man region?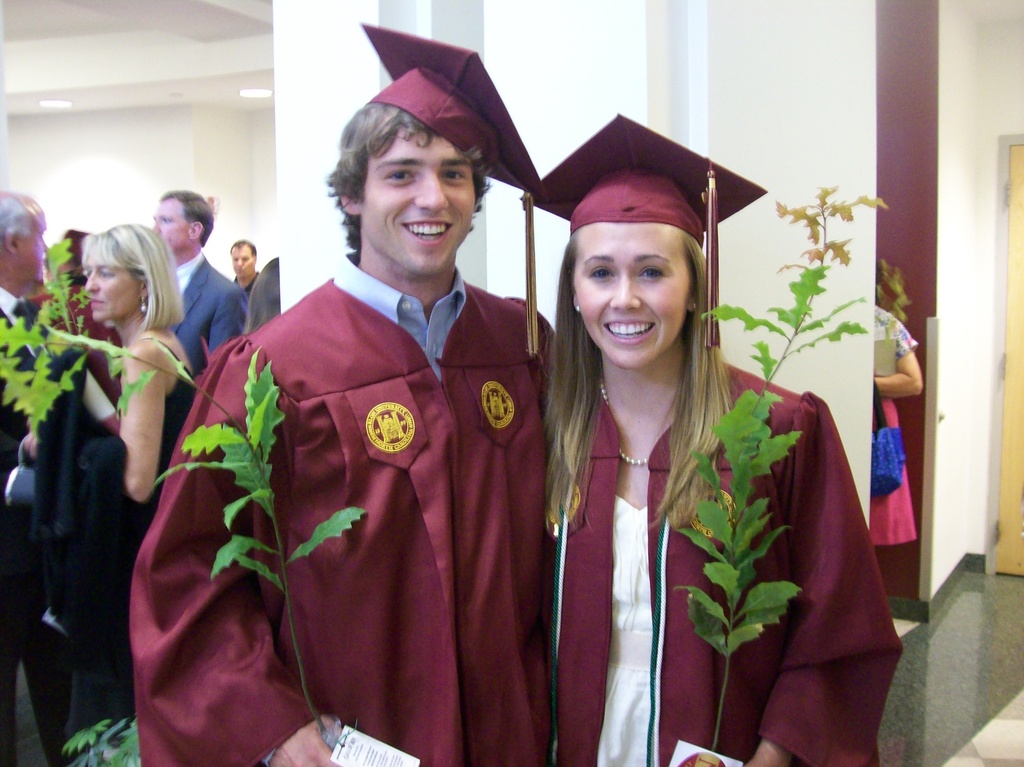
[left=223, top=227, right=268, bottom=292]
